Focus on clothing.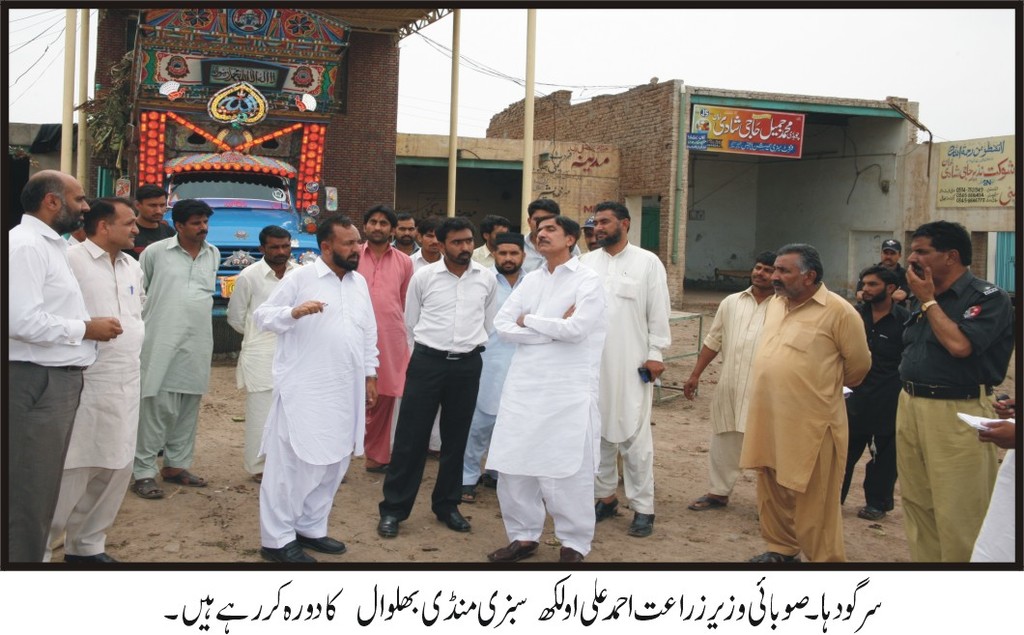
Focused at 903,270,1016,563.
